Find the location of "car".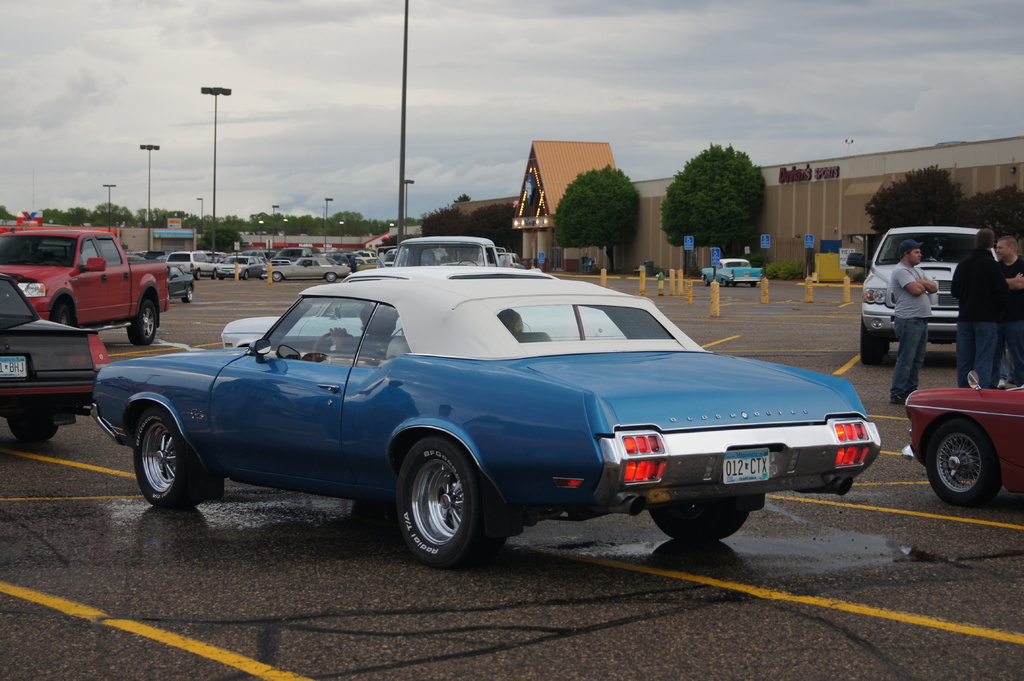
Location: box(845, 223, 999, 366).
